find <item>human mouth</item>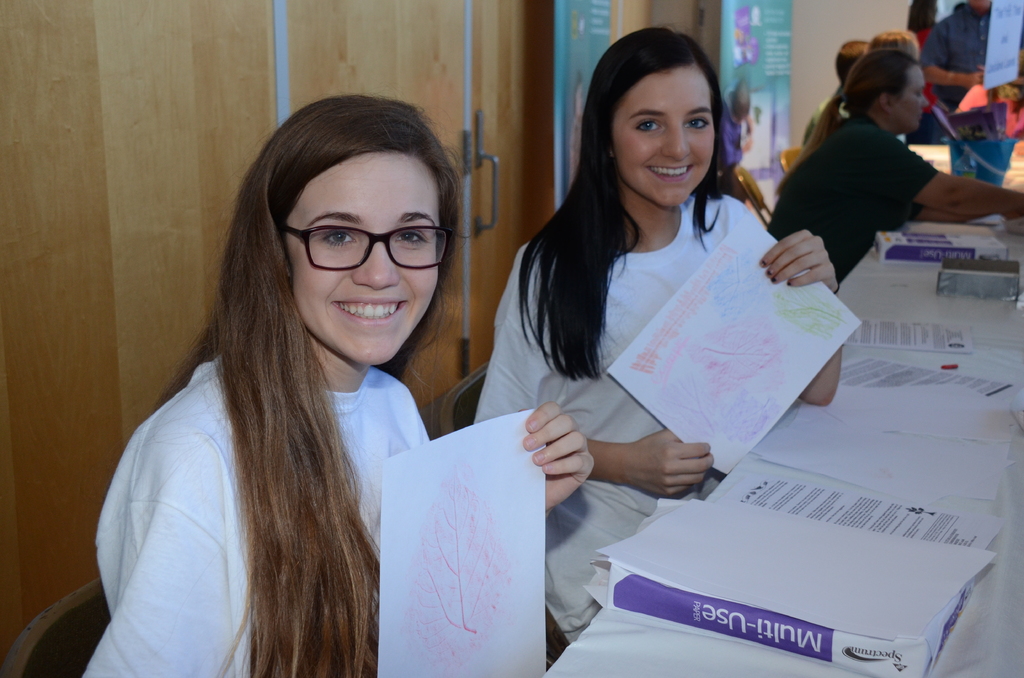
box(328, 296, 409, 329)
